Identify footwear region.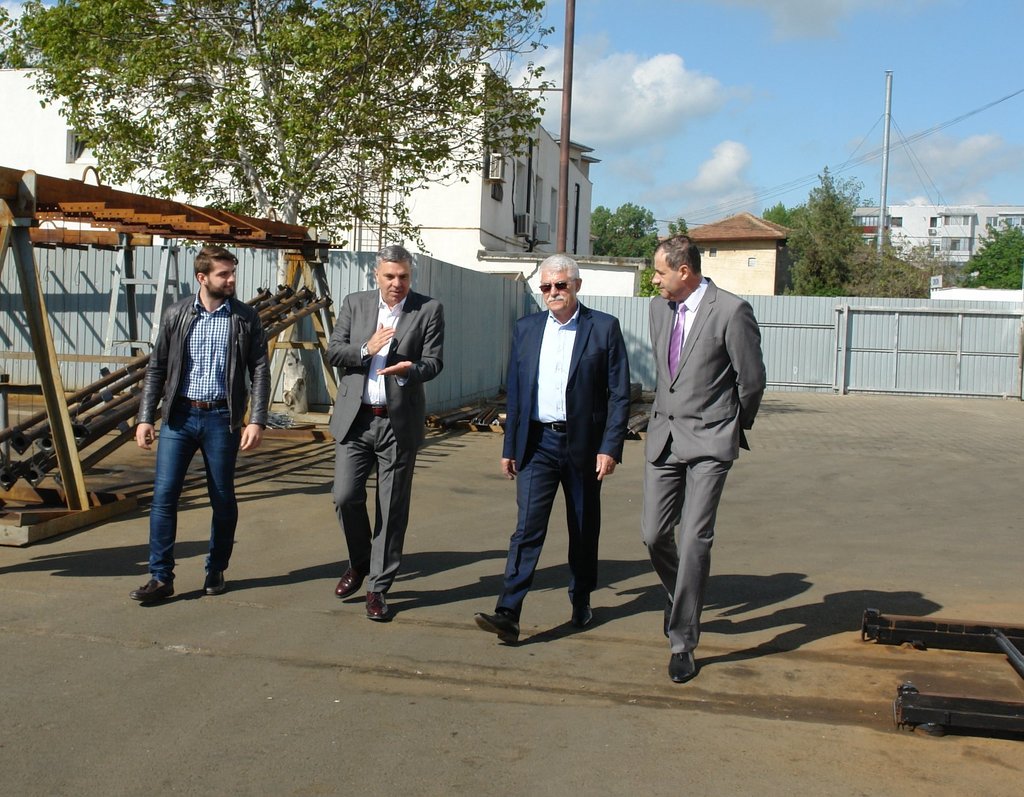
Region: box(572, 604, 591, 626).
